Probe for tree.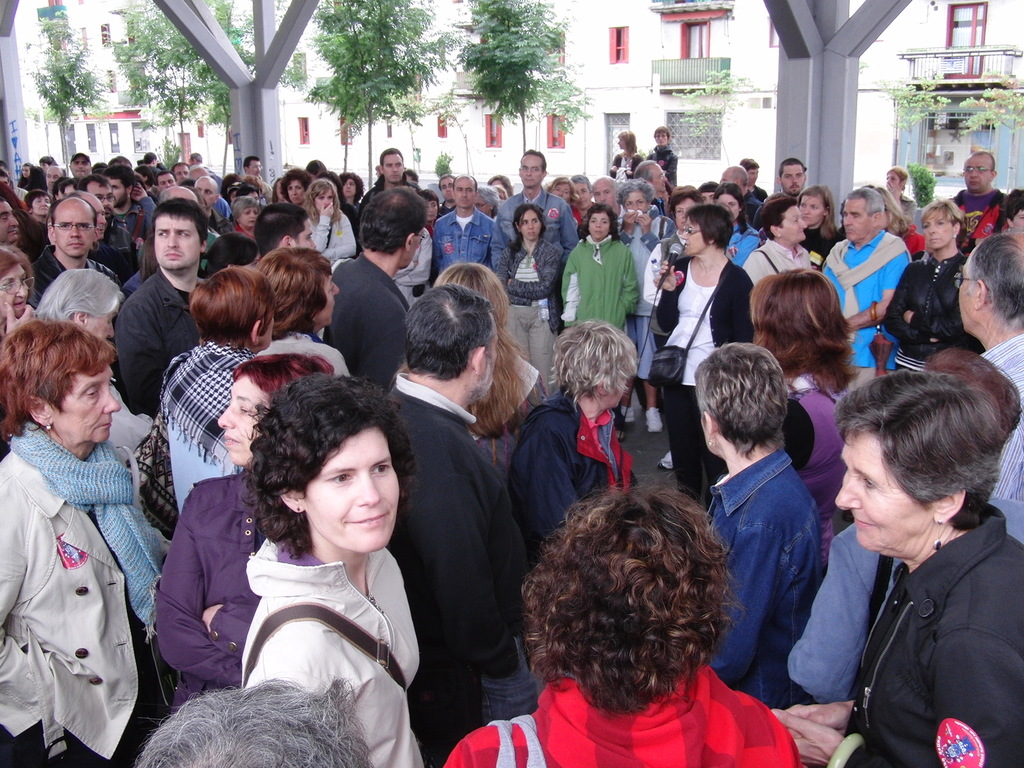
Probe result: 458 5 586 153.
